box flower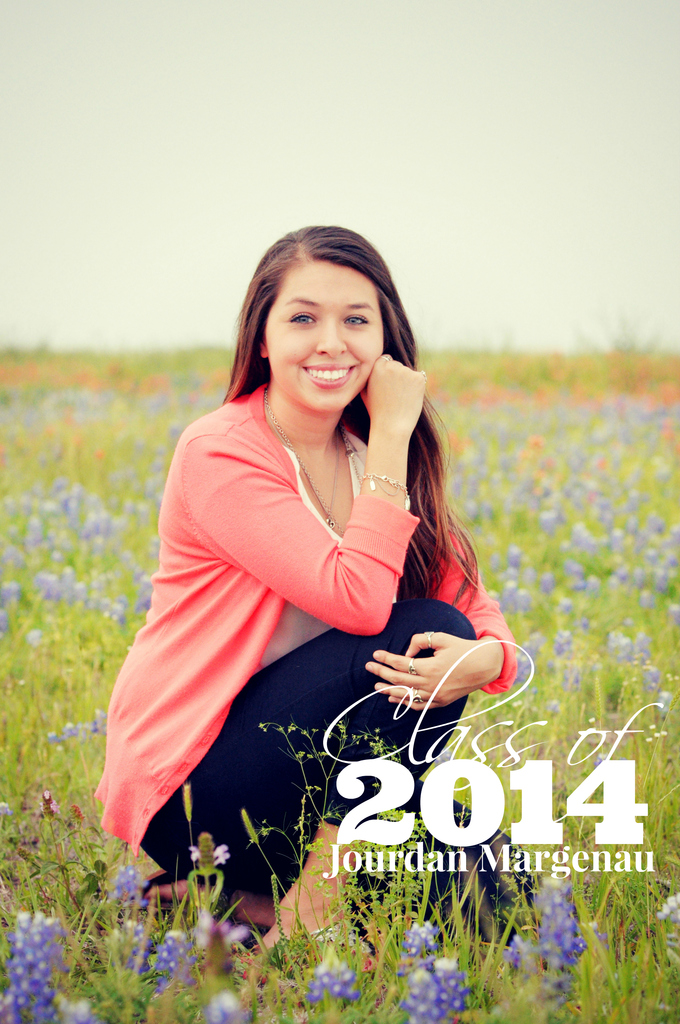
505 934 544 960
